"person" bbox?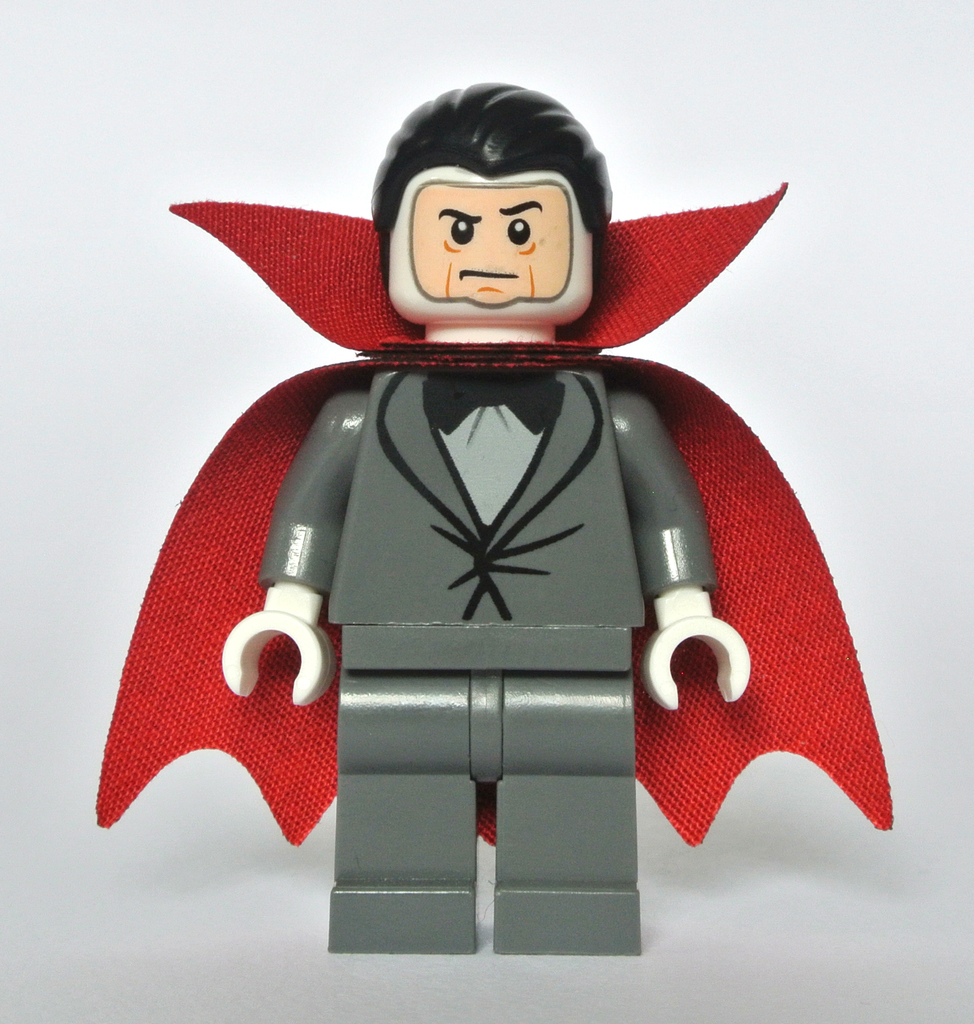
x1=220, y1=86, x2=750, y2=948
